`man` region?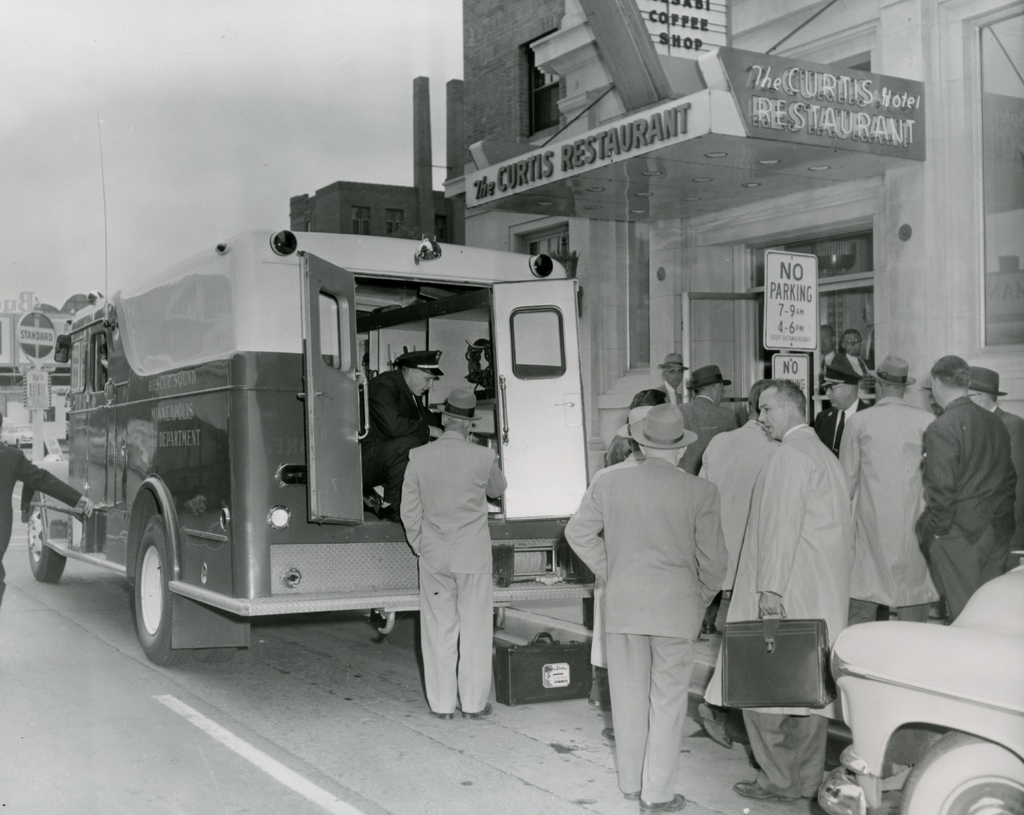
l=674, t=360, r=744, b=477
